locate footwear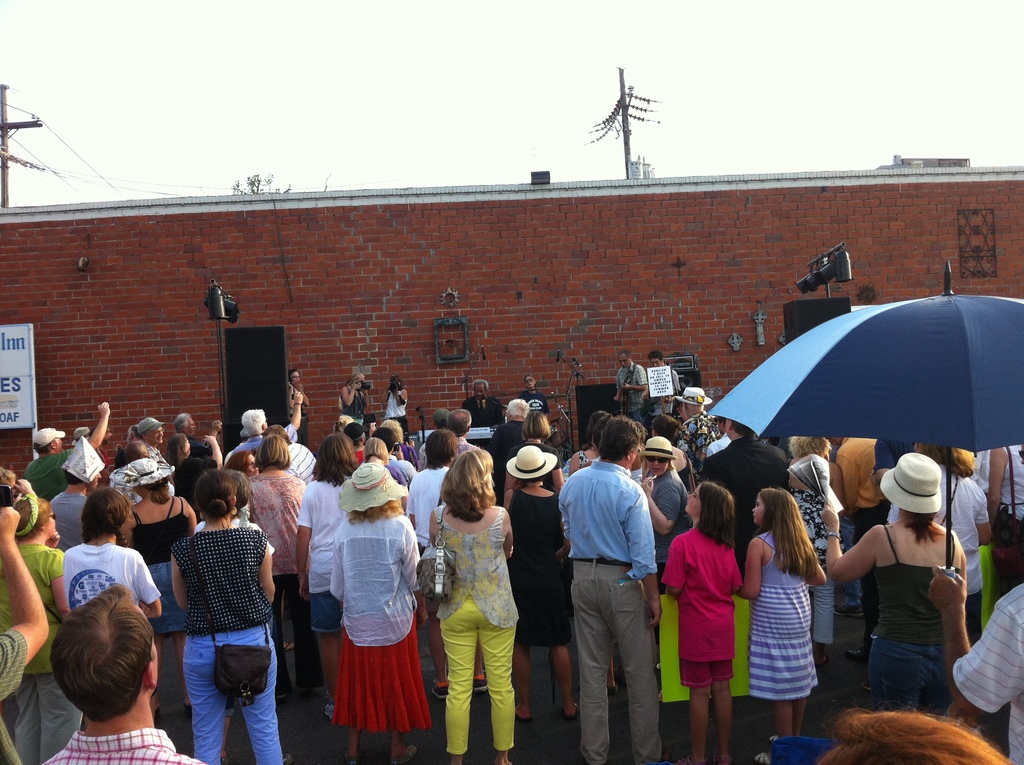
[471,677,487,695]
